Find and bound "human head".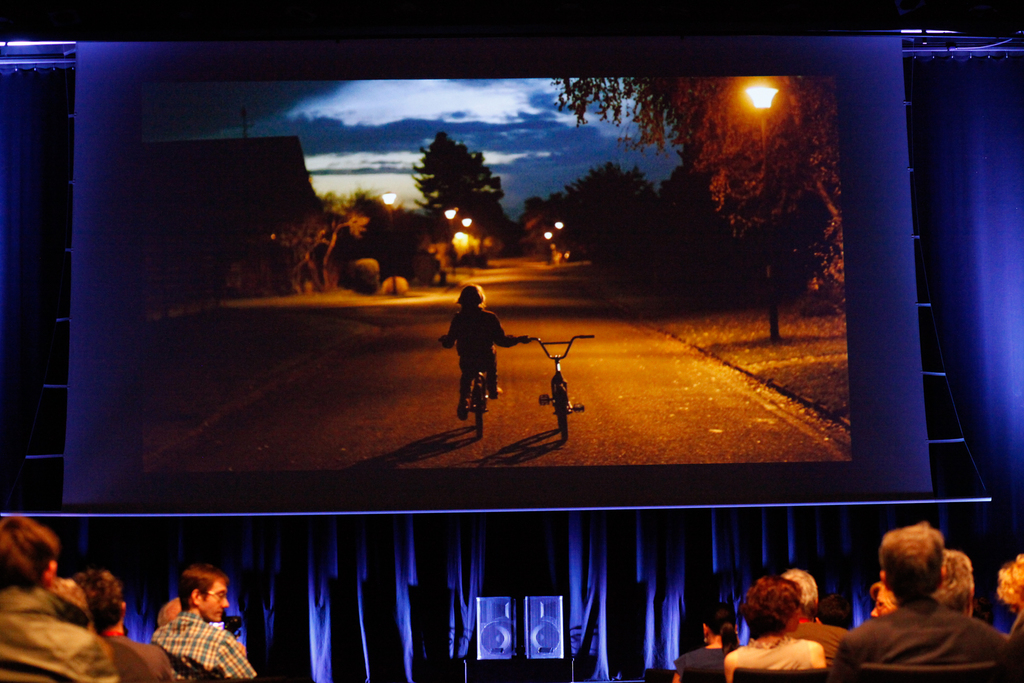
Bound: <box>76,567,127,634</box>.
